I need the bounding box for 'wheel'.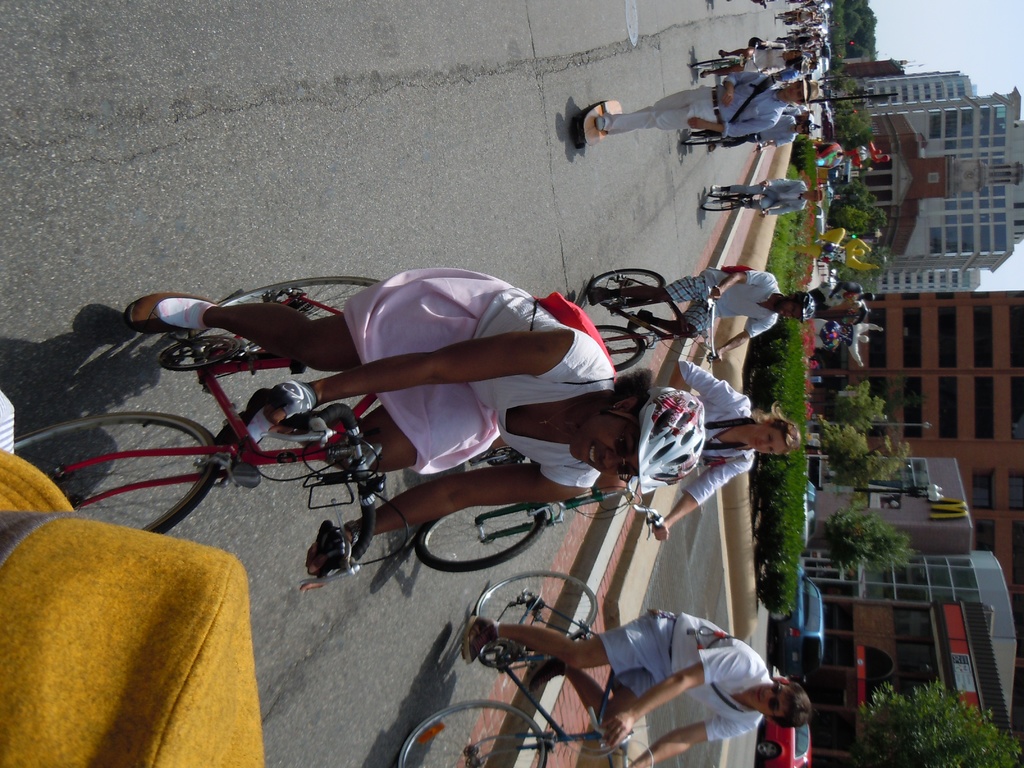
Here it is: [396, 696, 543, 767].
